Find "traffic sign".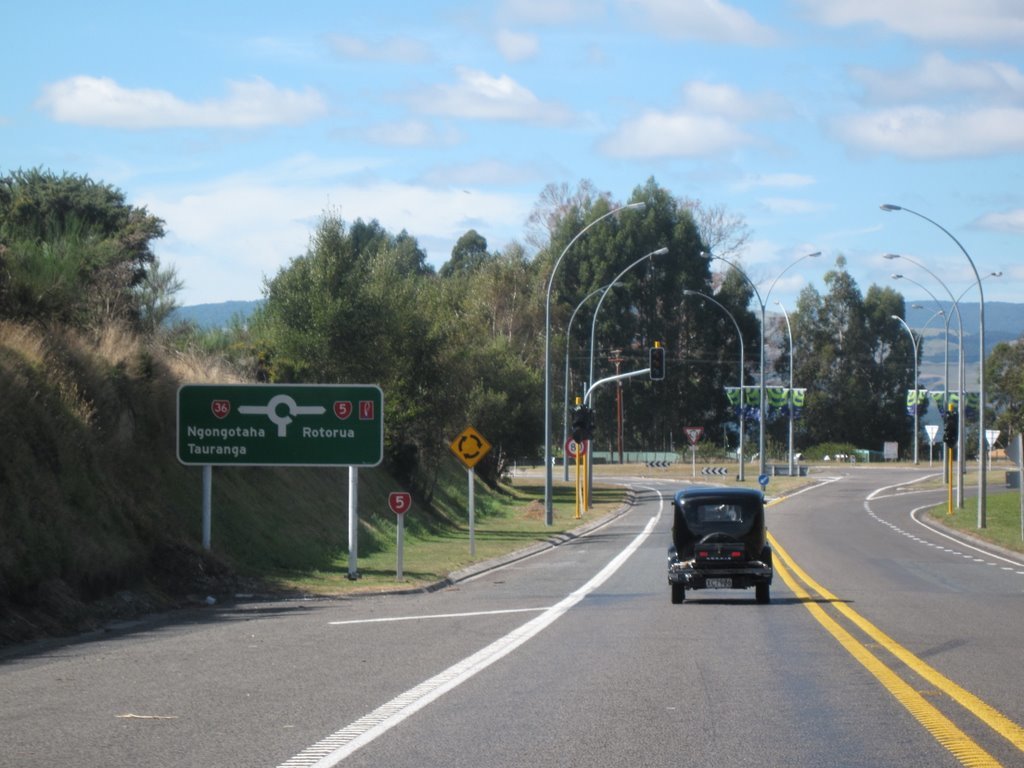
bbox=(450, 428, 490, 468).
